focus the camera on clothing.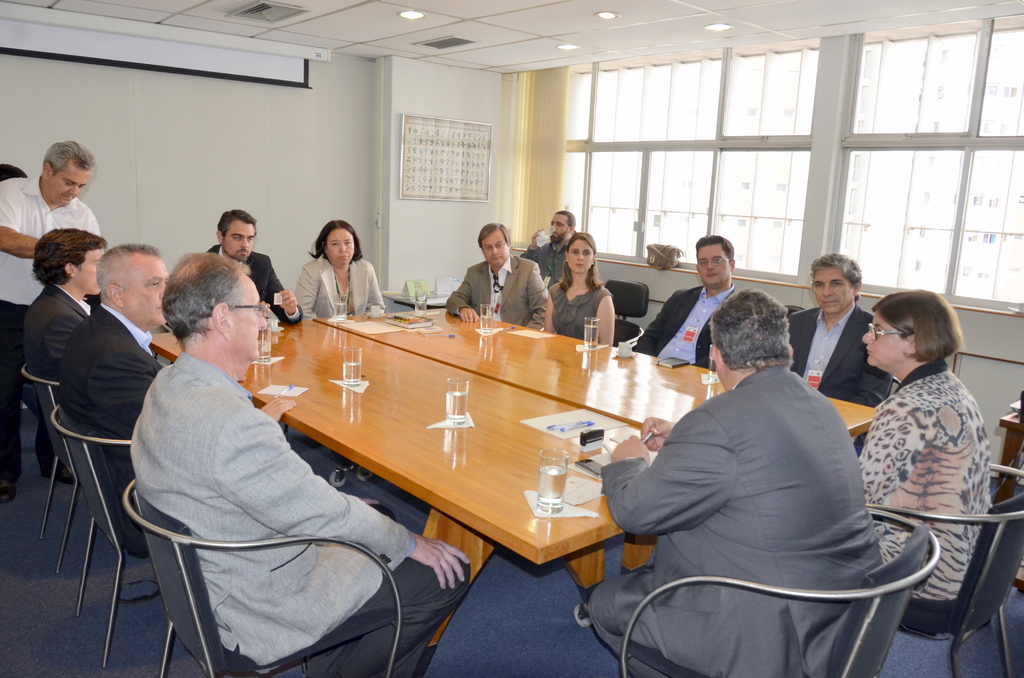
Focus region: 58, 303, 173, 490.
